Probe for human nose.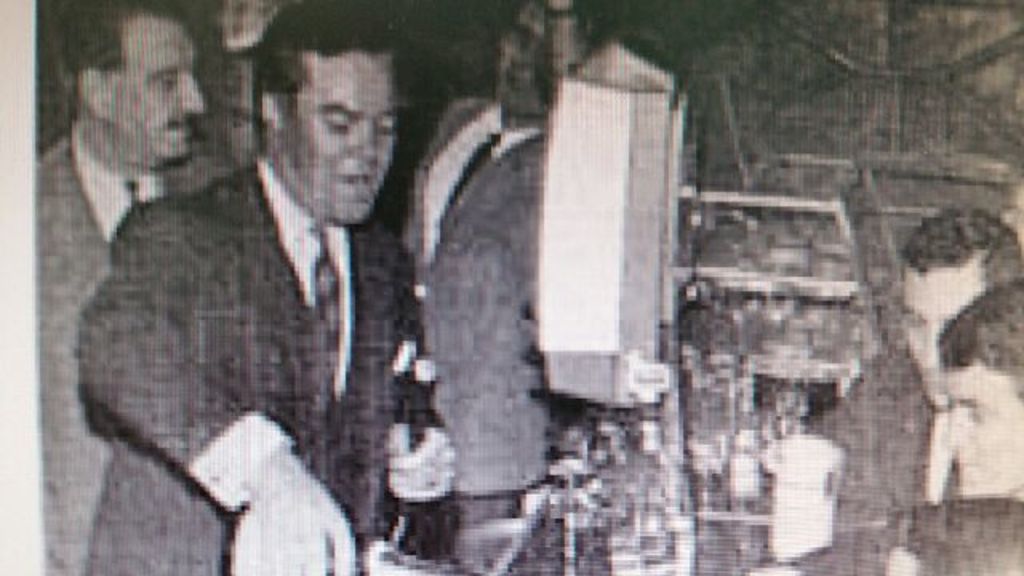
Probe result: [left=918, top=318, right=938, bottom=373].
